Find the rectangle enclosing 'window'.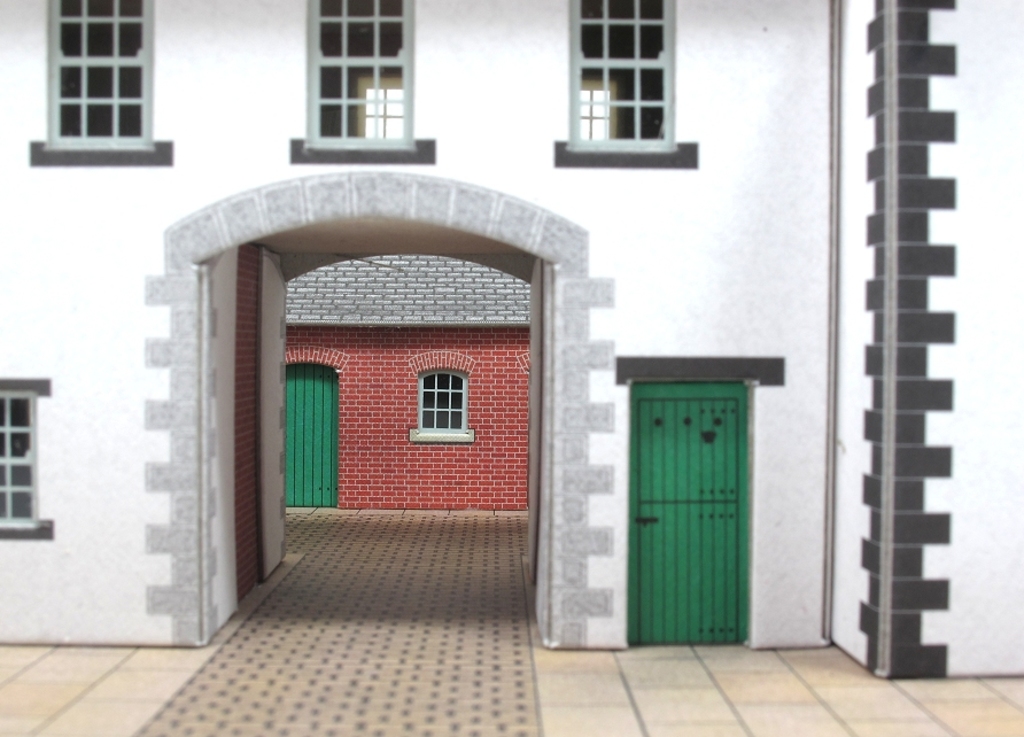
417, 370, 475, 442.
